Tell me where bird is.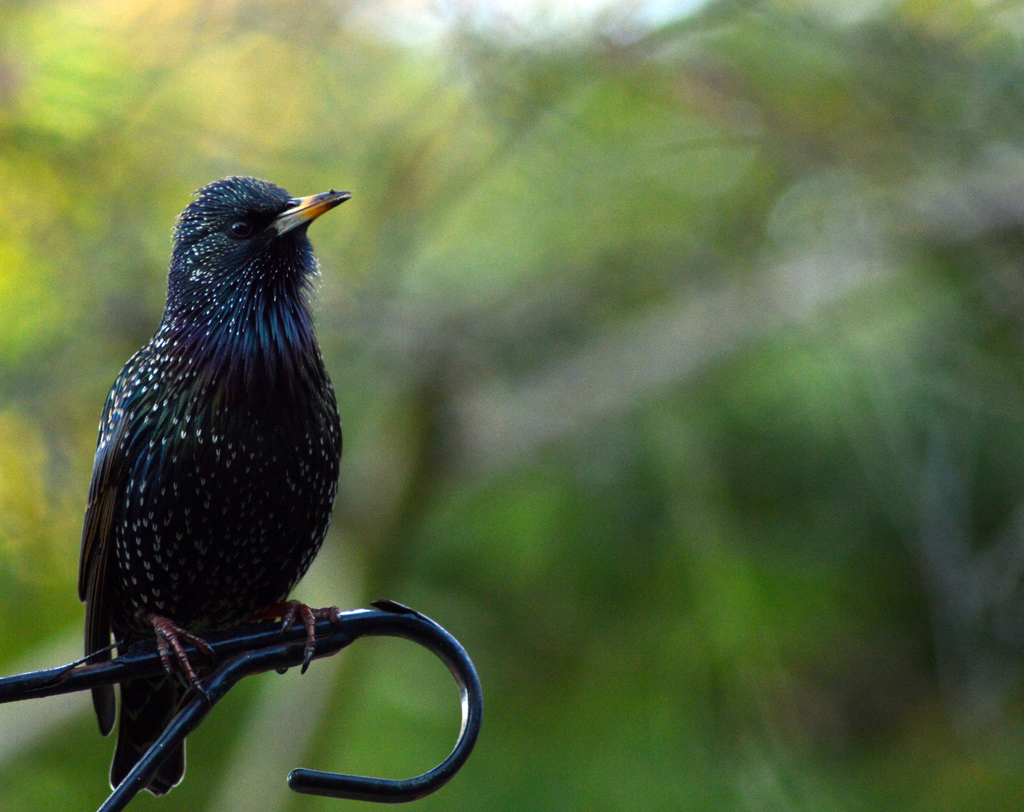
bird is at pyautogui.locateOnScreen(36, 168, 363, 777).
